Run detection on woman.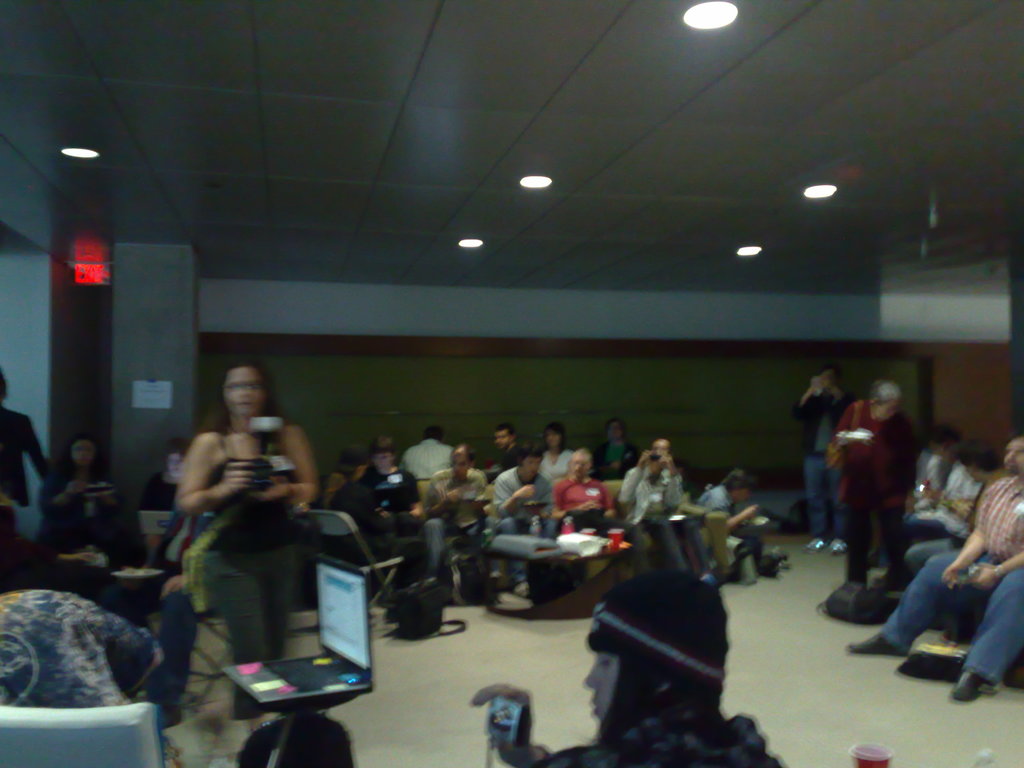
Result: 538:422:580:490.
